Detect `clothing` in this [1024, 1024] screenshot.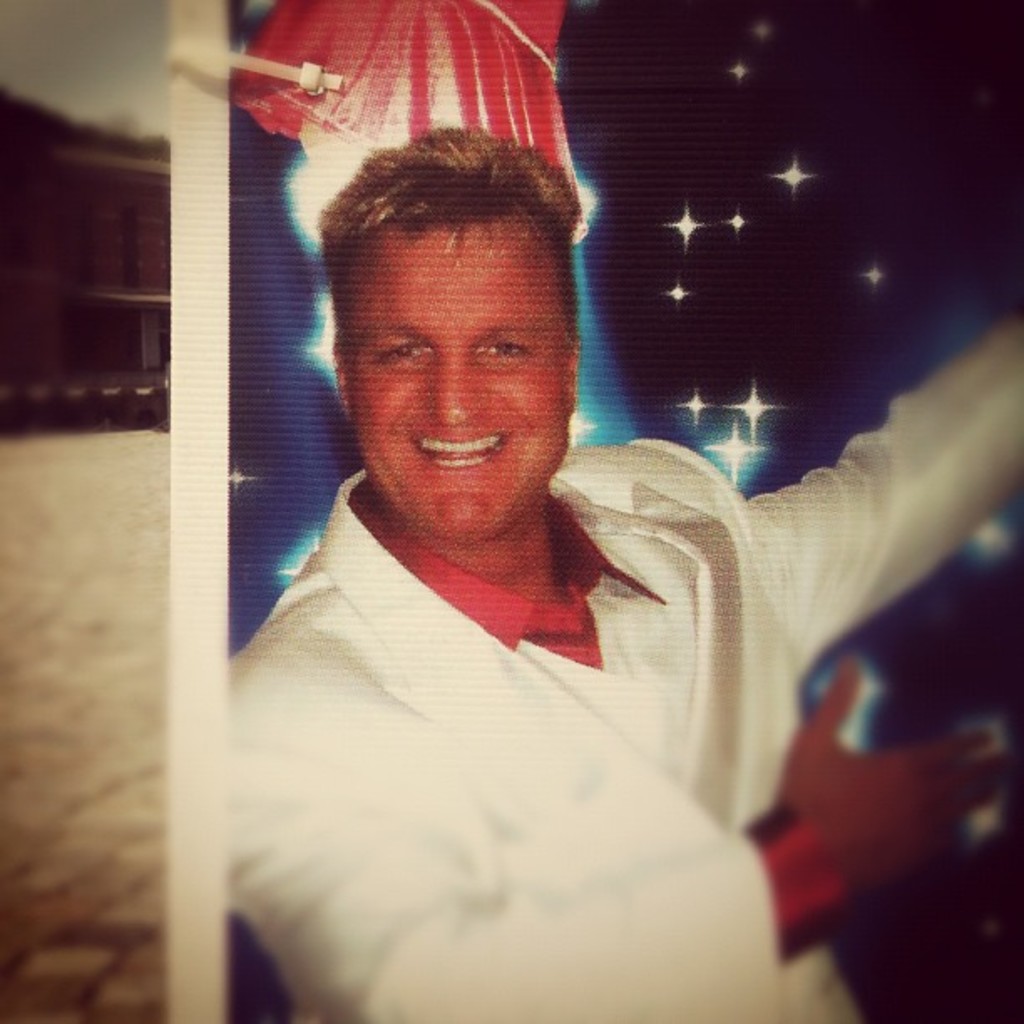
Detection: 211 310 1022 1022.
